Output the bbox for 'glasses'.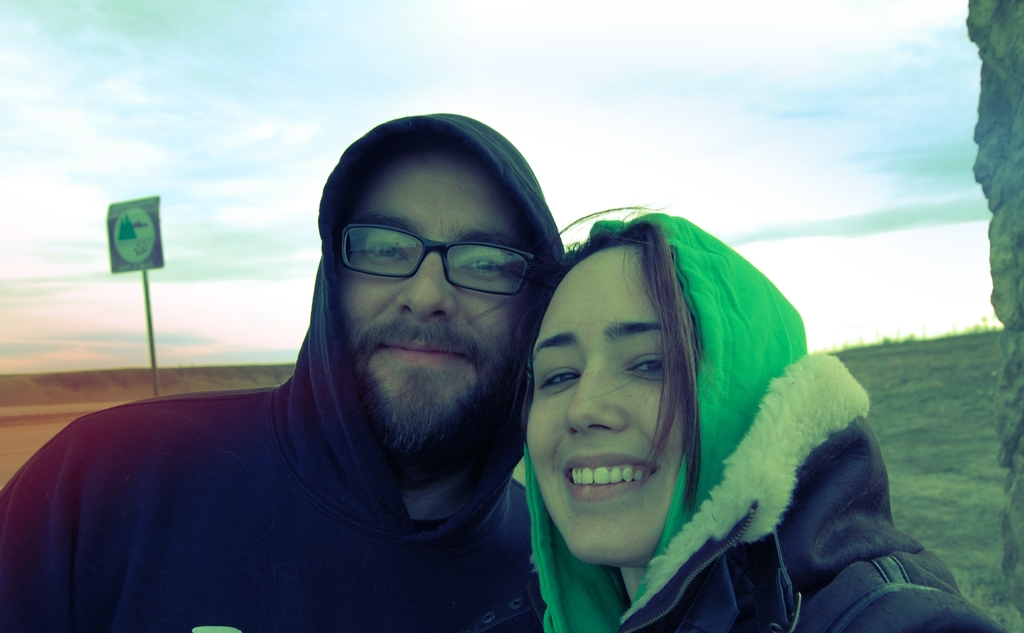
336 225 540 300.
